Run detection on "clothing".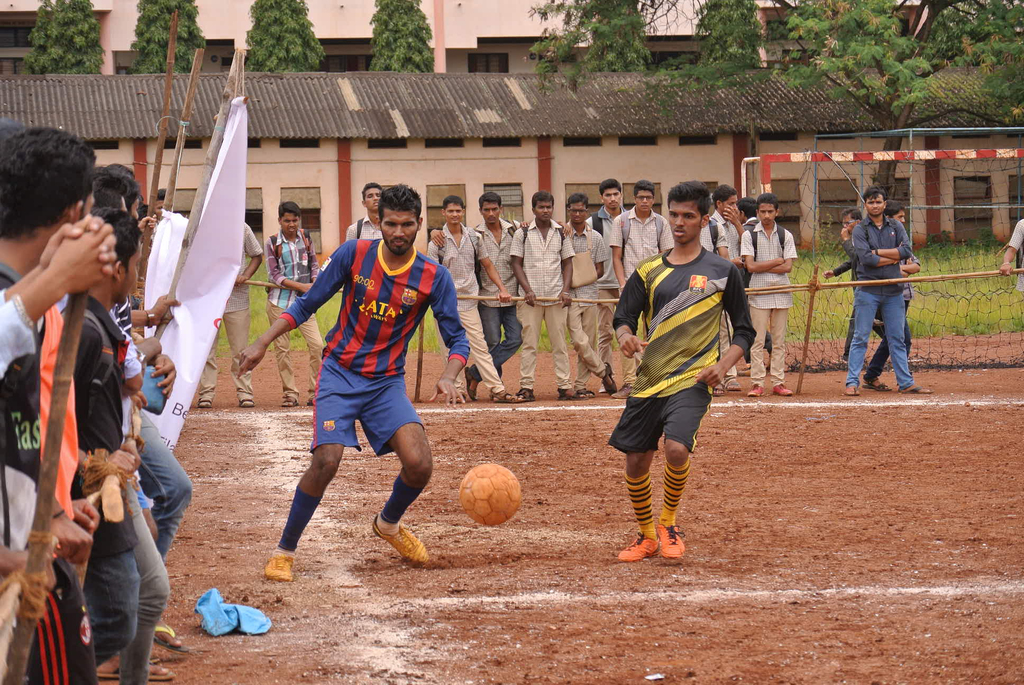
Result: <region>421, 230, 522, 400</region>.
